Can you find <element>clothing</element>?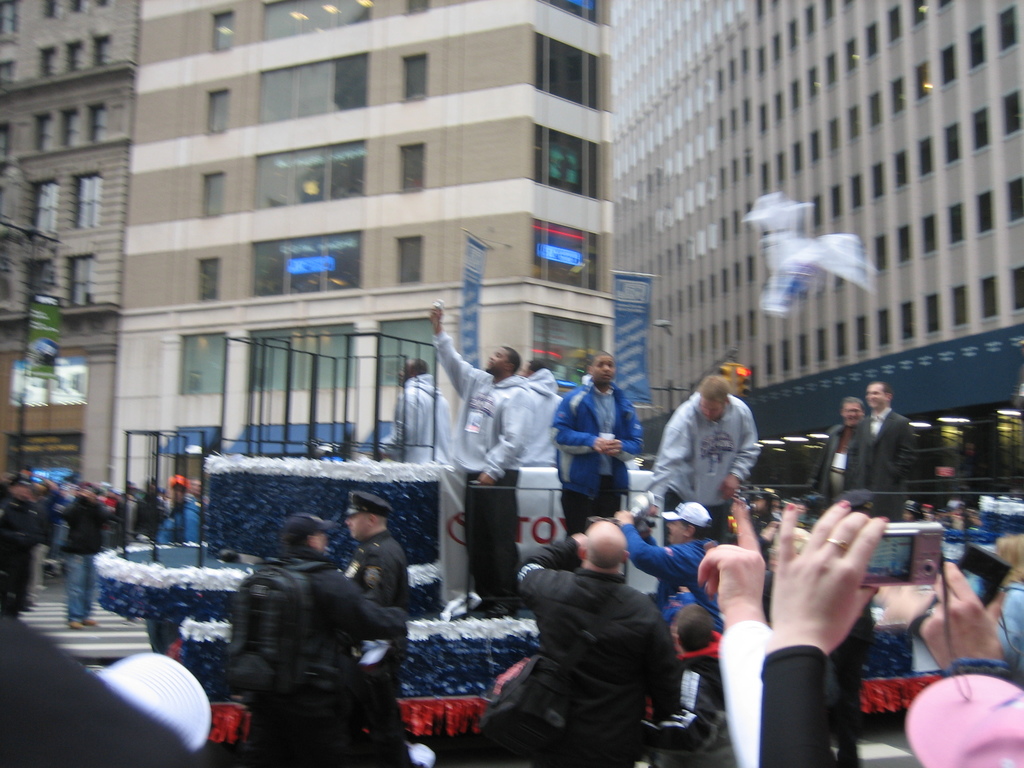
Yes, bounding box: {"left": 116, "top": 493, "right": 148, "bottom": 543}.
